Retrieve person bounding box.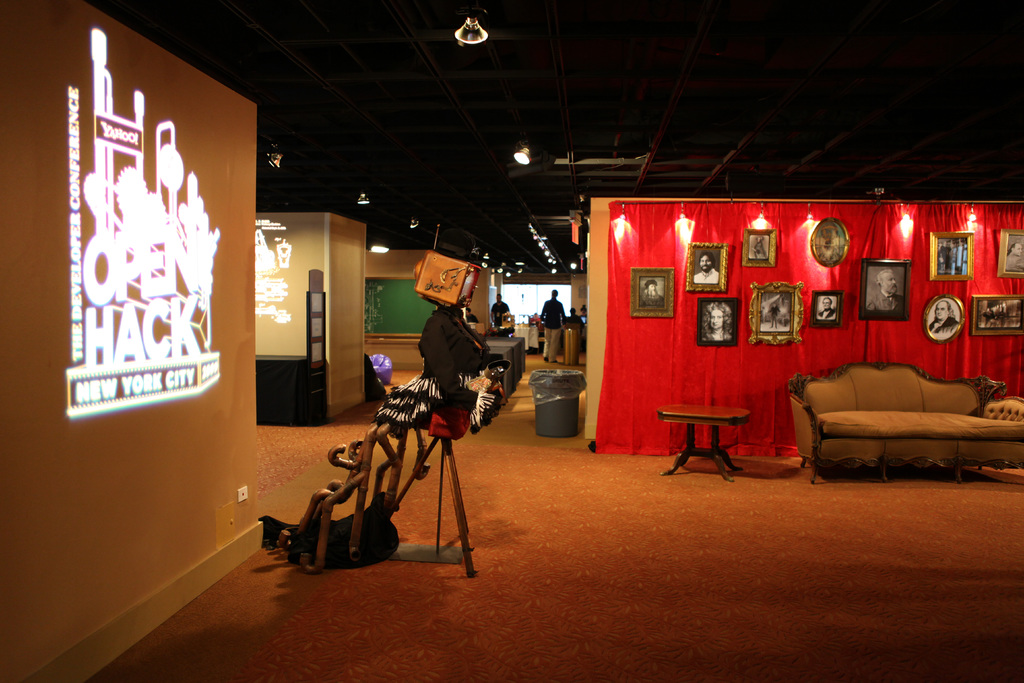
Bounding box: detection(367, 243, 519, 477).
